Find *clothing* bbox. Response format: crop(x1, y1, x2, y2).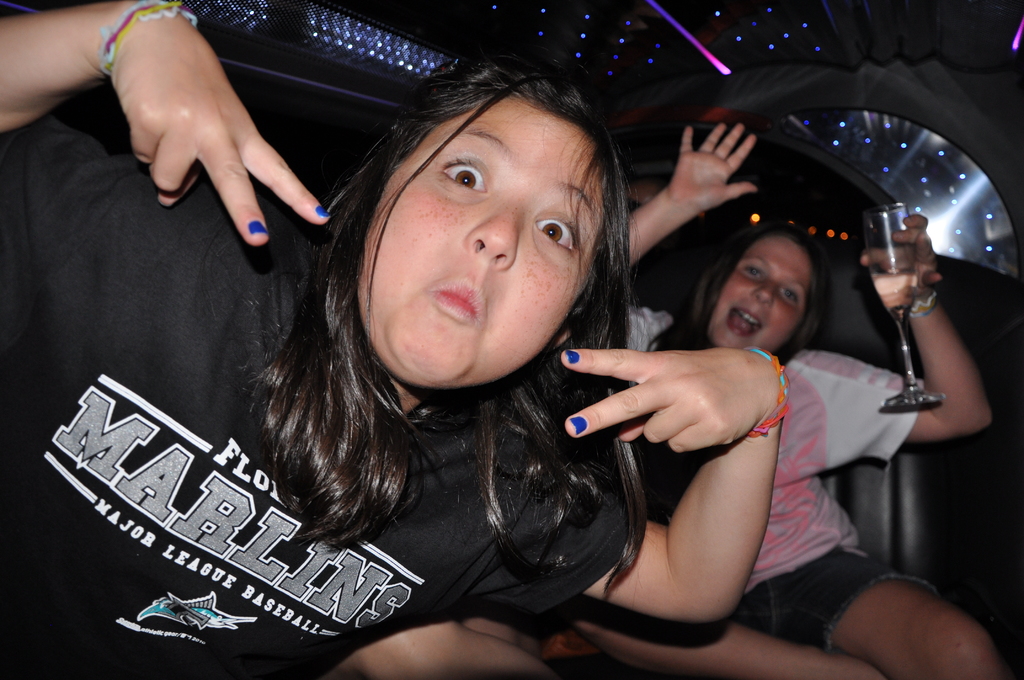
crop(626, 309, 937, 654).
